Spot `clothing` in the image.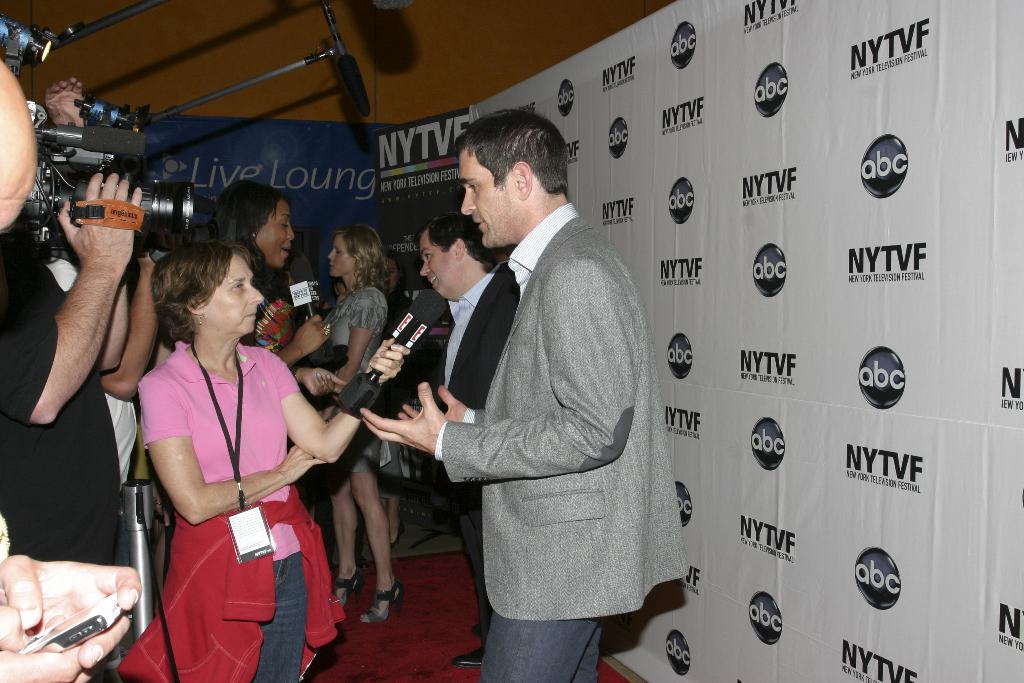
`clothing` found at <box>427,189,695,682</box>.
